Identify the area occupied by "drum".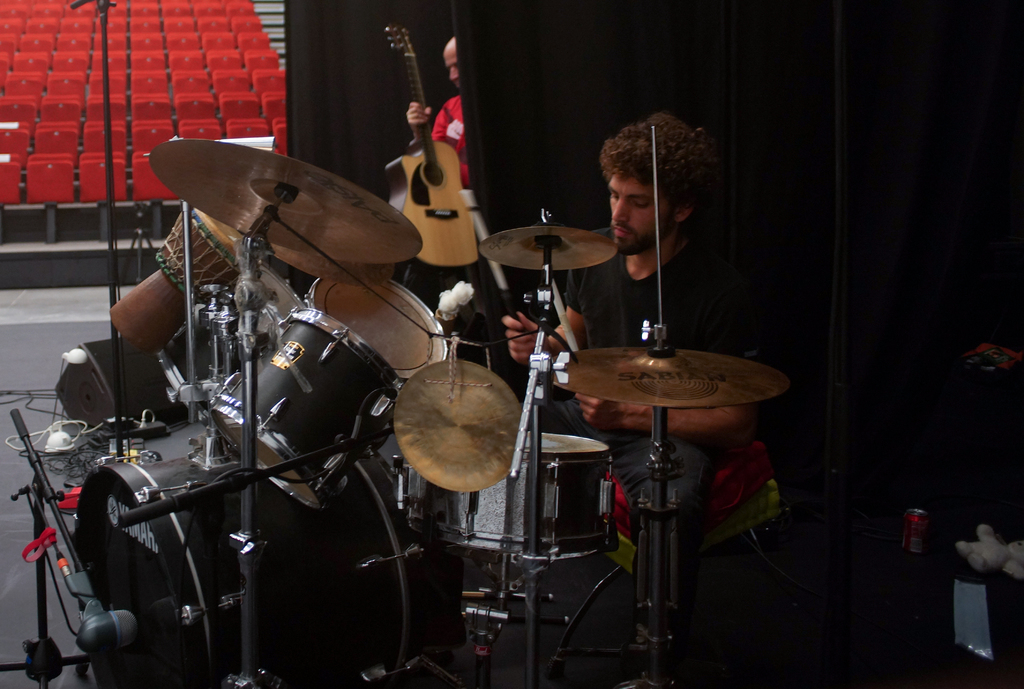
Area: [71, 448, 428, 688].
